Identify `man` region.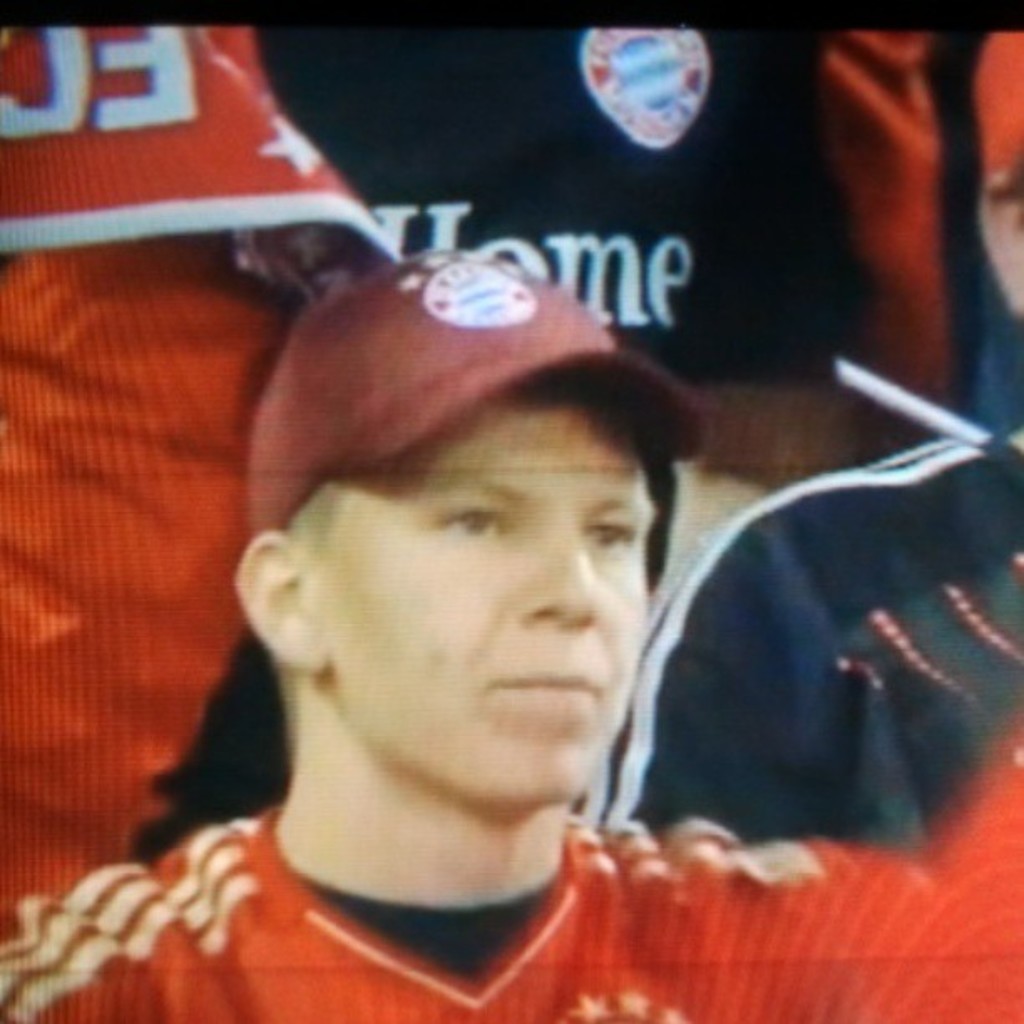
Region: {"left": 0, "top": 246, "right": 1022, "bottom": 1022}.
